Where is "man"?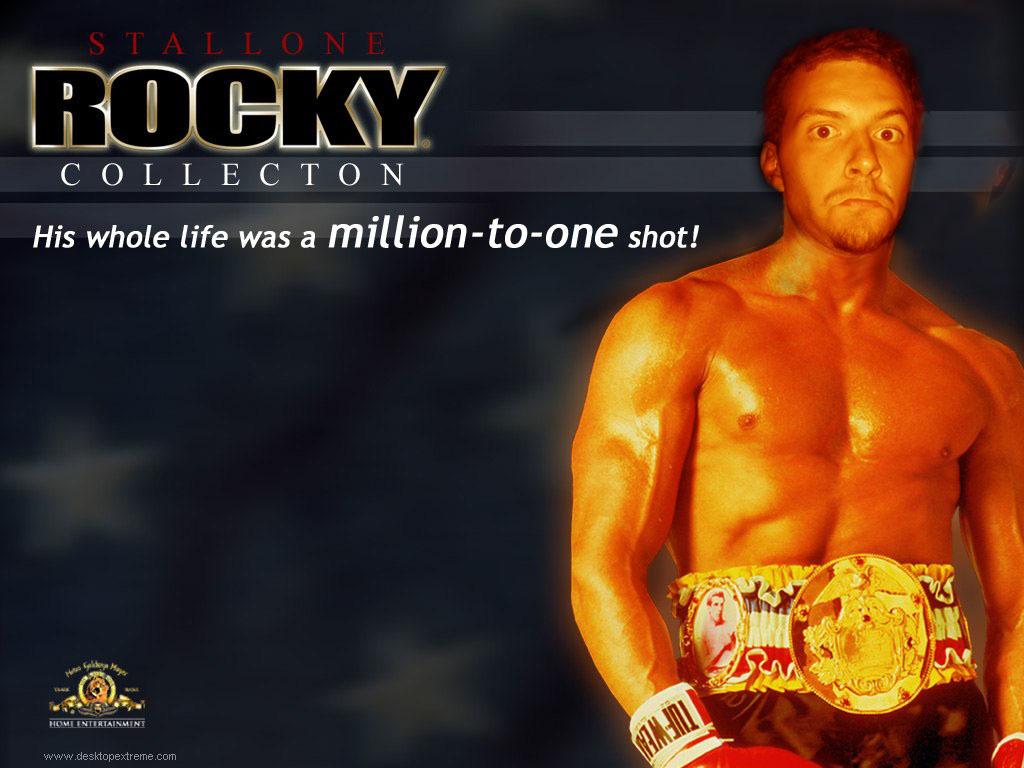
x1=556 y1=20 x2=1023 y2=755.
